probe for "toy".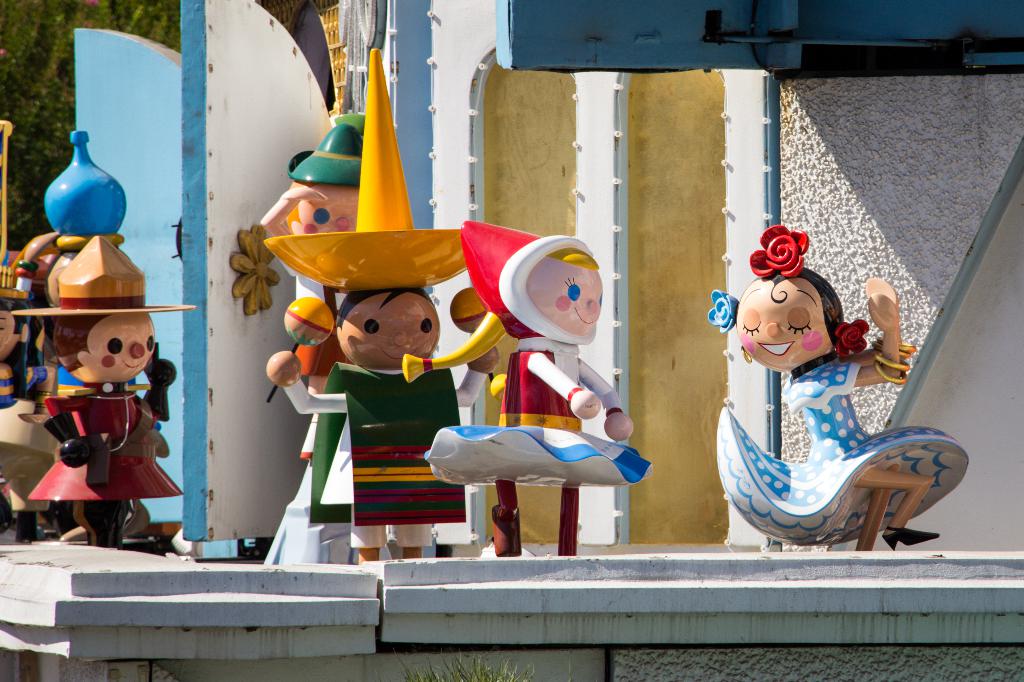
Probe result: {"left": 22, "top": 235, "right": 183, "bottom": 556}.
